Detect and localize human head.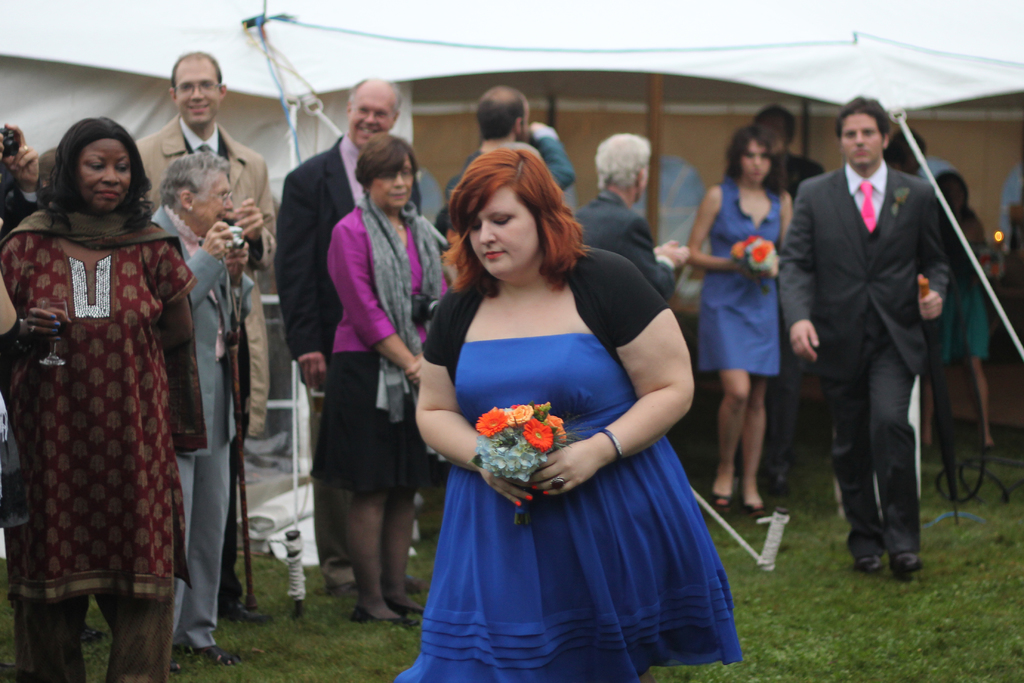
Localized at rect(728, 123, 776, 183).
